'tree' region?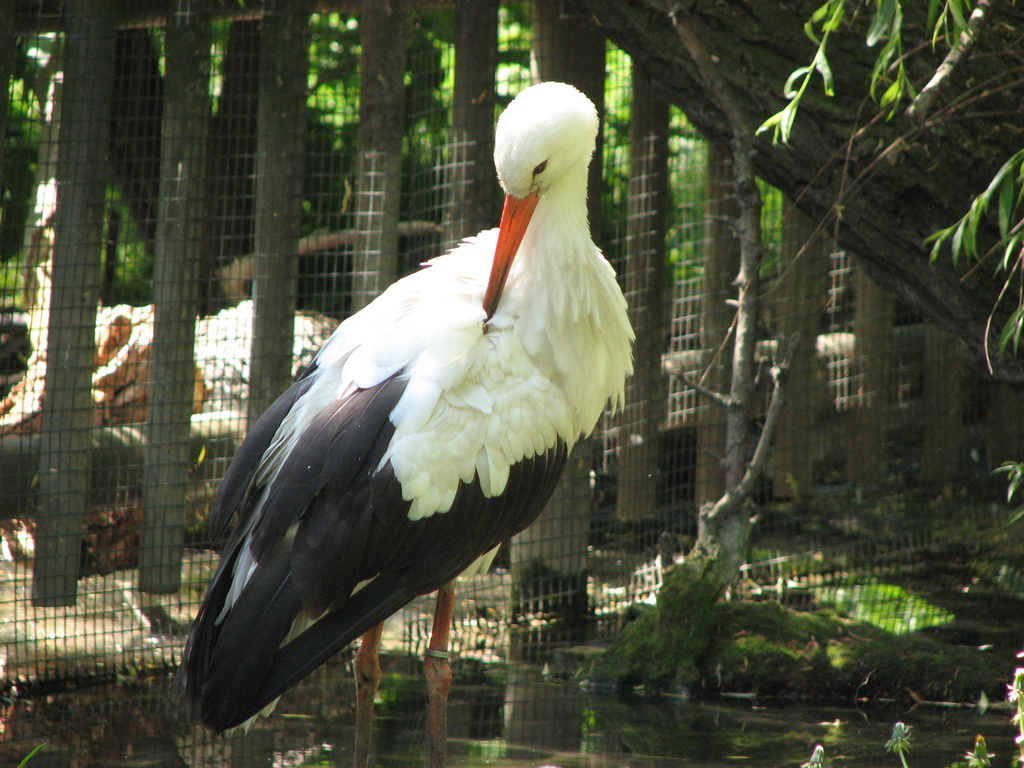
756:0:1023:515
